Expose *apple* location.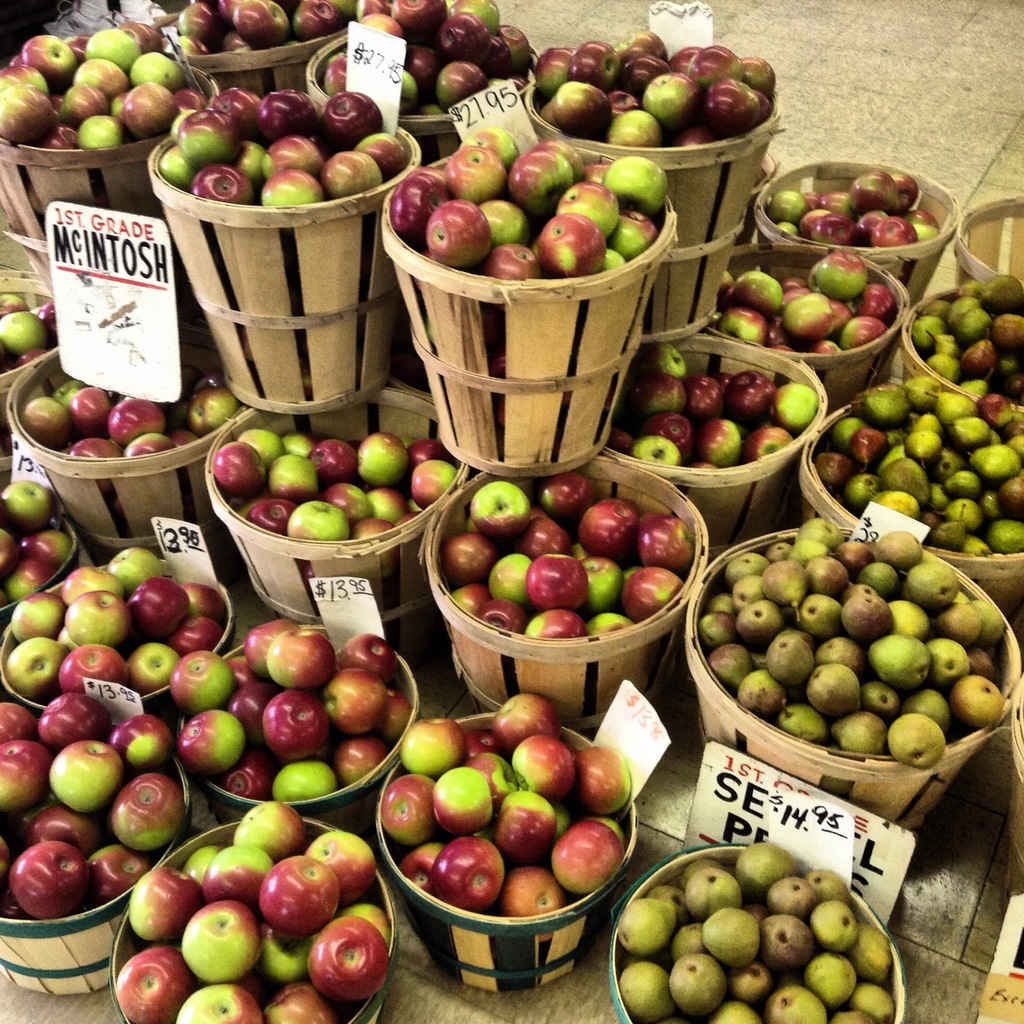
Exposed at BBox(0, 310, 45, 352).
